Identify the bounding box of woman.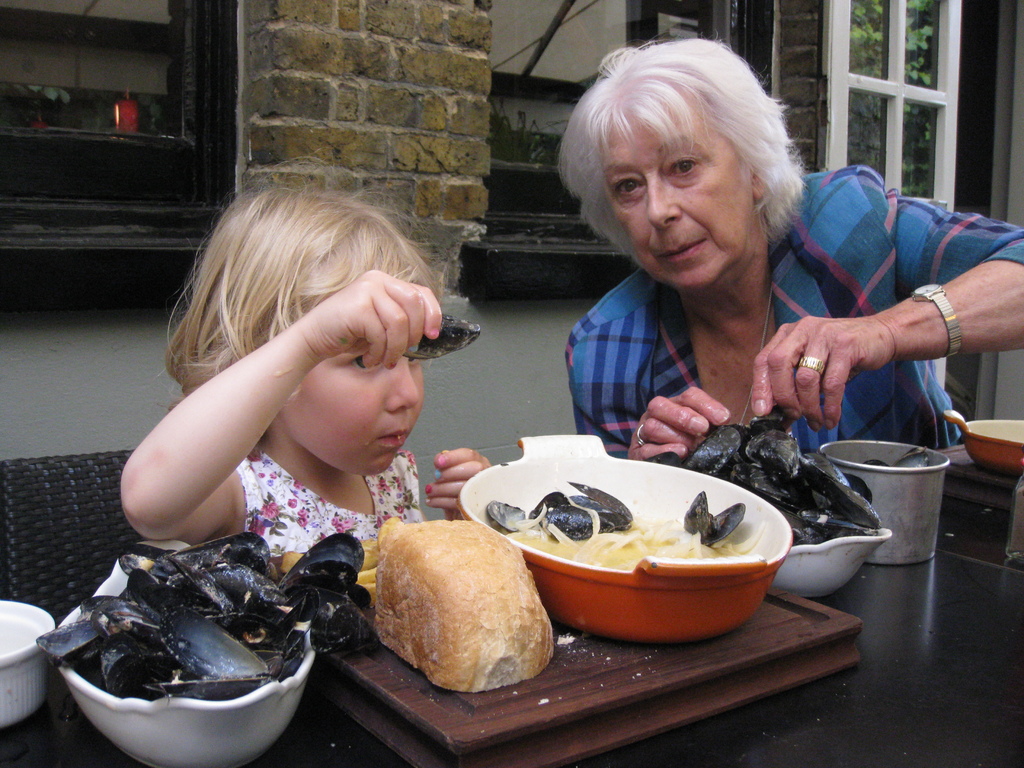
l=564, t=34, r=1023, b=491.
